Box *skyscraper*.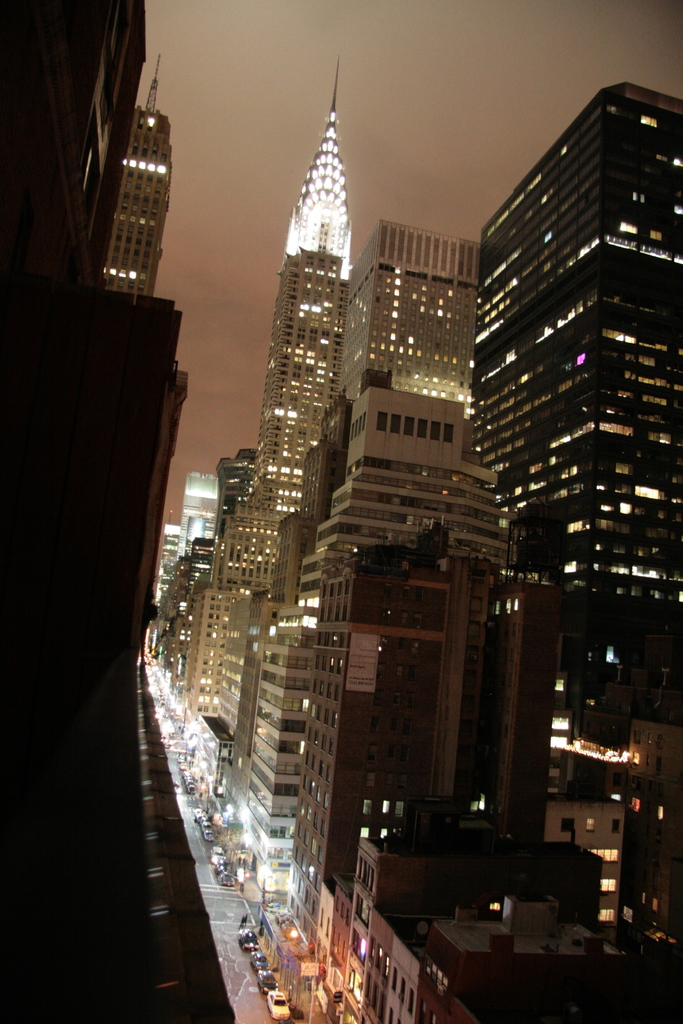
box(476, 26, 677, 743).
